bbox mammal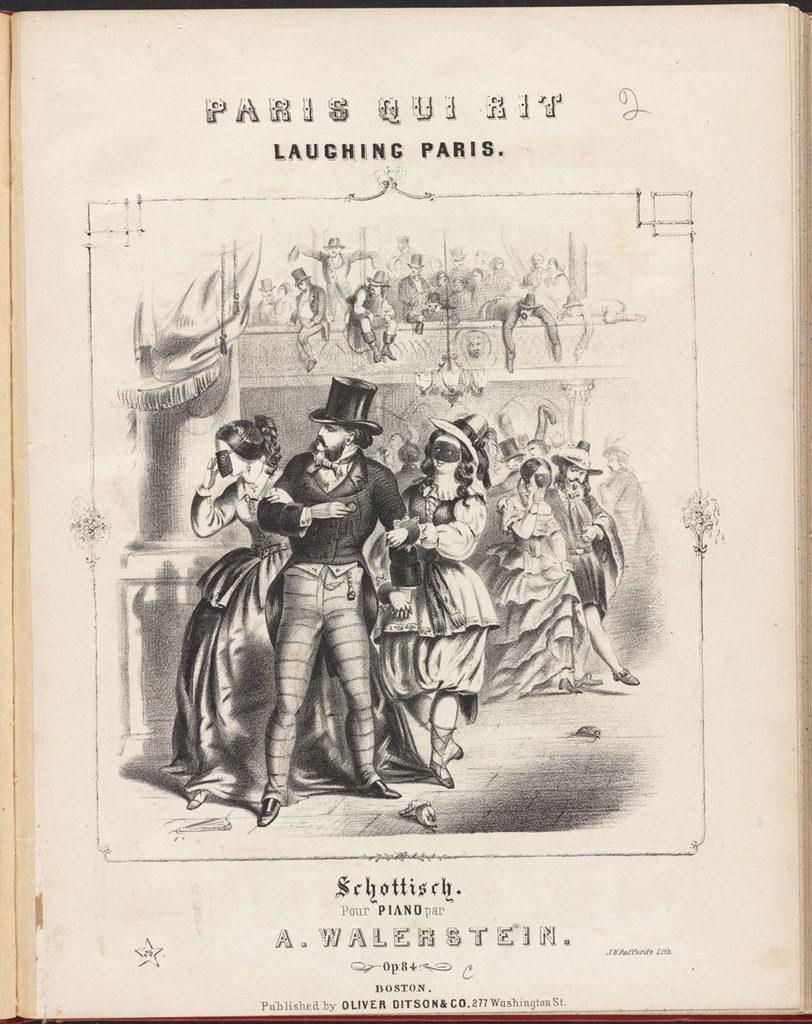
bbox=(254, 372, 420, 780)
